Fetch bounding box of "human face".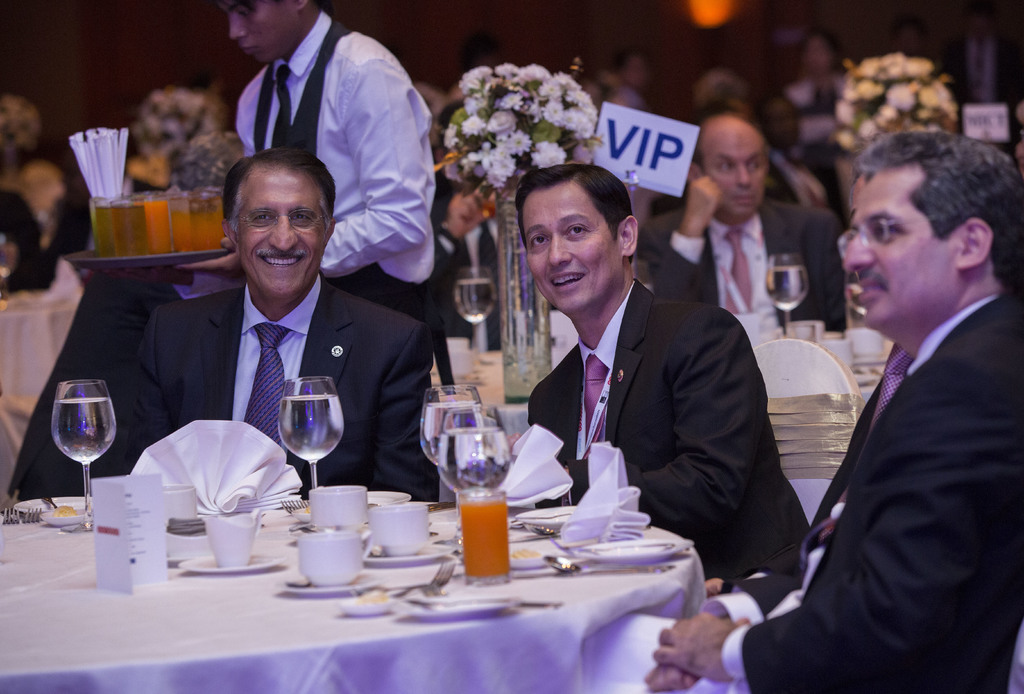
Bbox: 235 177 326 300.
